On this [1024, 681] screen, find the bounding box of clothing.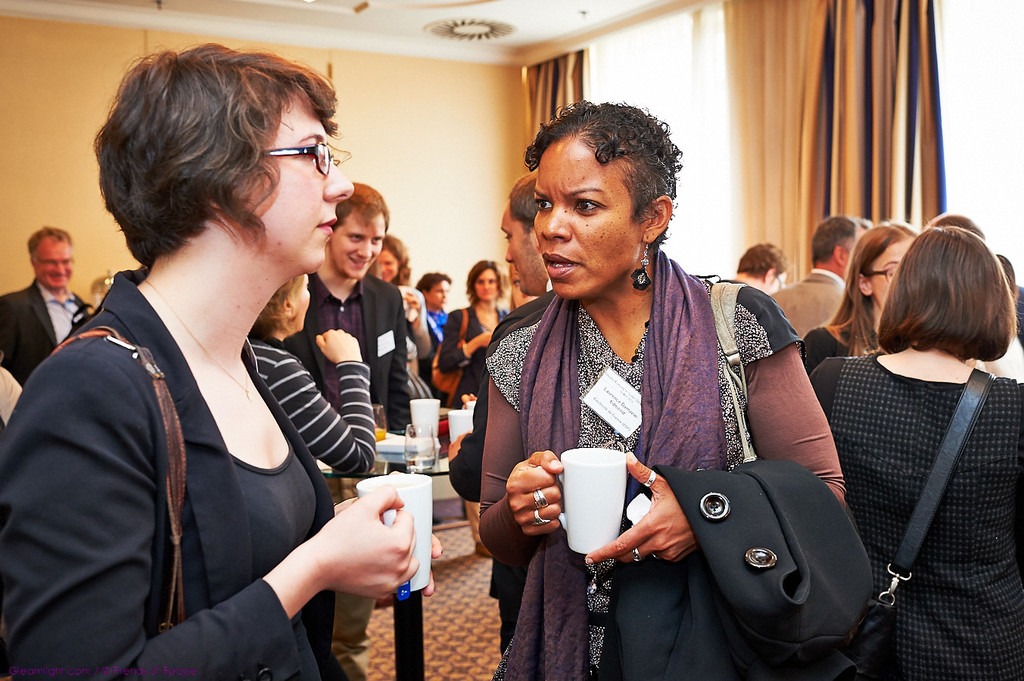
Bounding box: 0:270:349:680.
